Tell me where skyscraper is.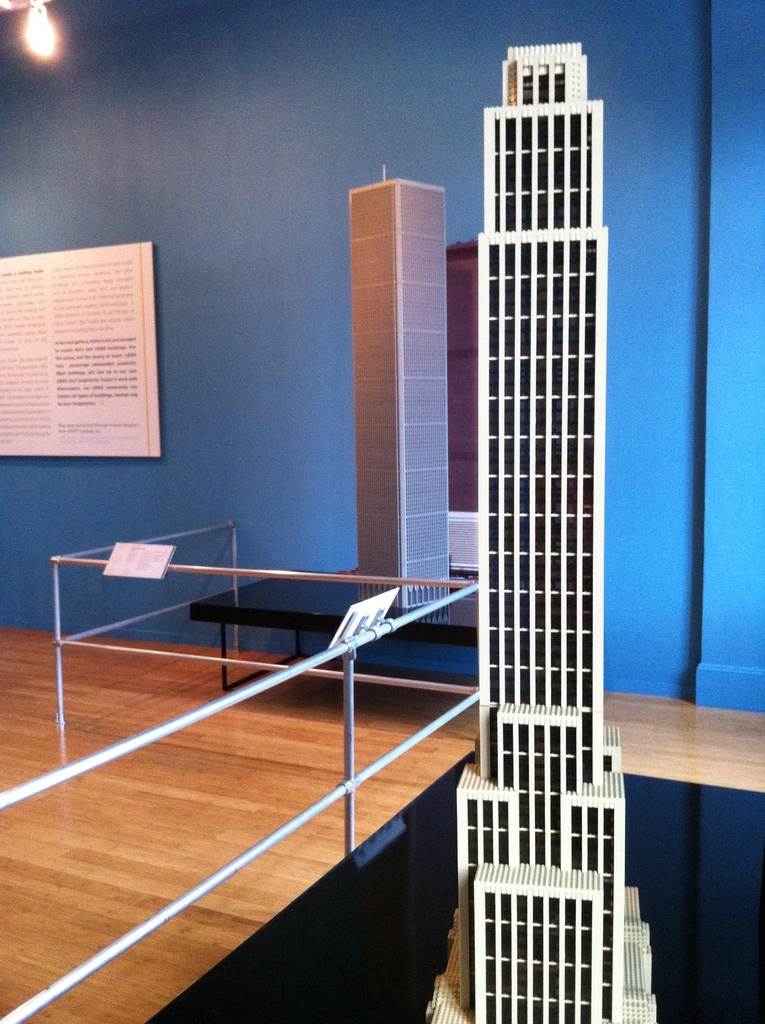
skyscraper is at 460, 40, 634, 1023.
